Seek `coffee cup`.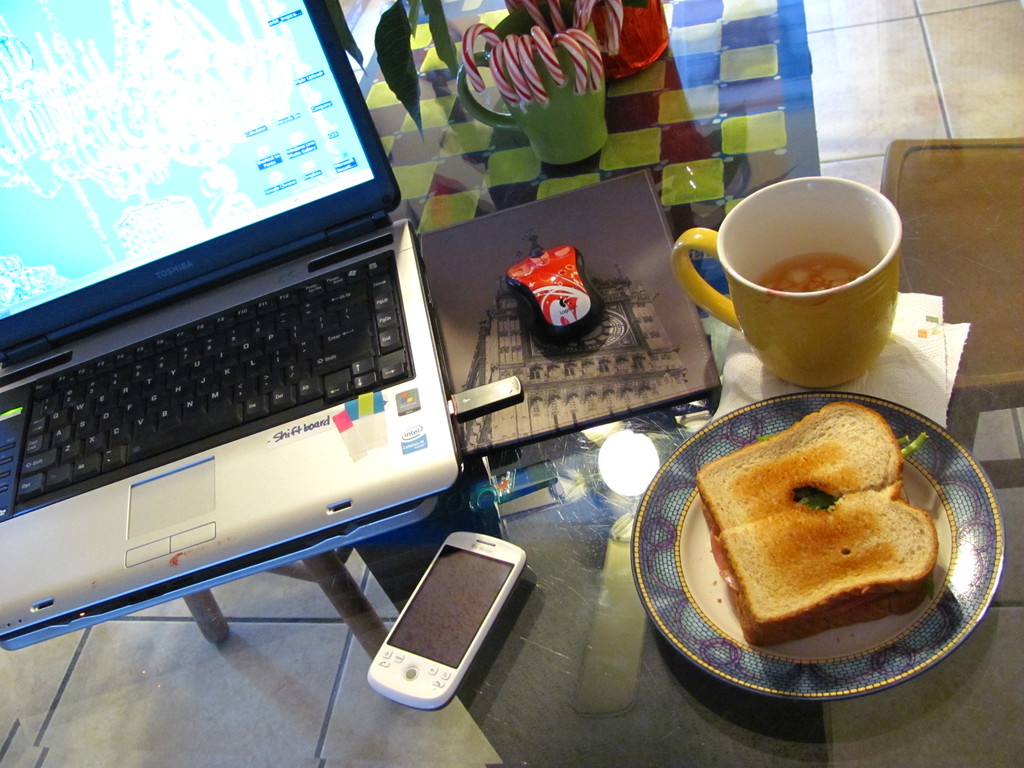
locate(667, 172, 901, 390).
